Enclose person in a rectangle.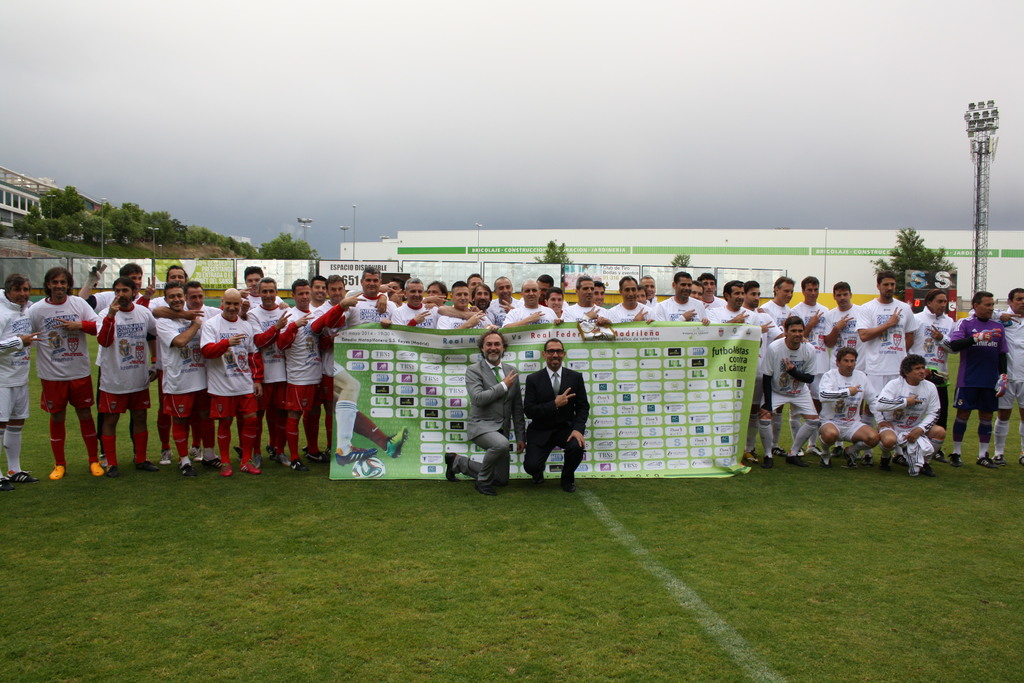
(x1=440, y1=320, x2=532, y2=488).
